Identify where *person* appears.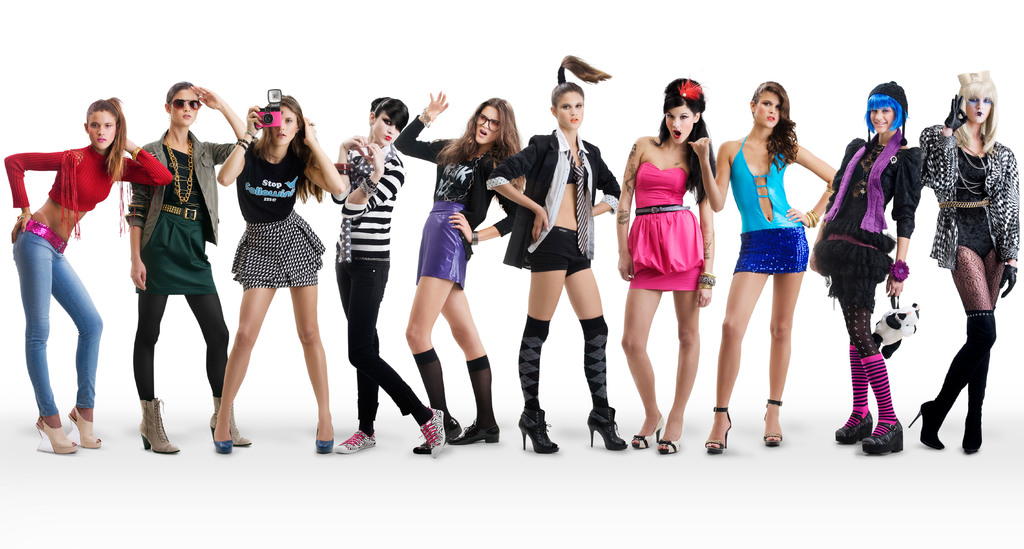
Appears at locate(830, 94, 916, 455).
